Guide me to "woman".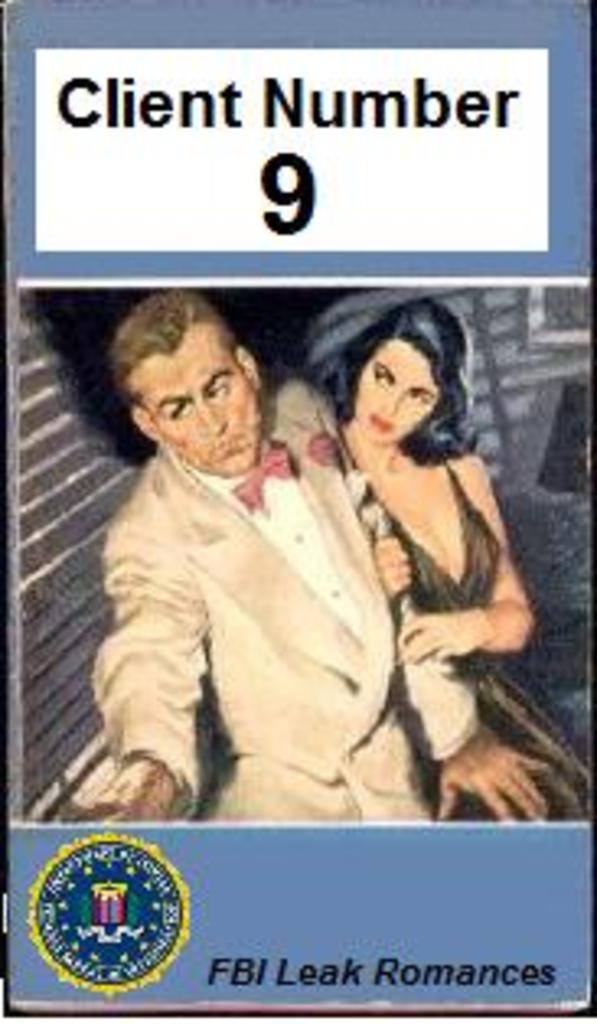
Guidance: [320, 303, 590, 825].
